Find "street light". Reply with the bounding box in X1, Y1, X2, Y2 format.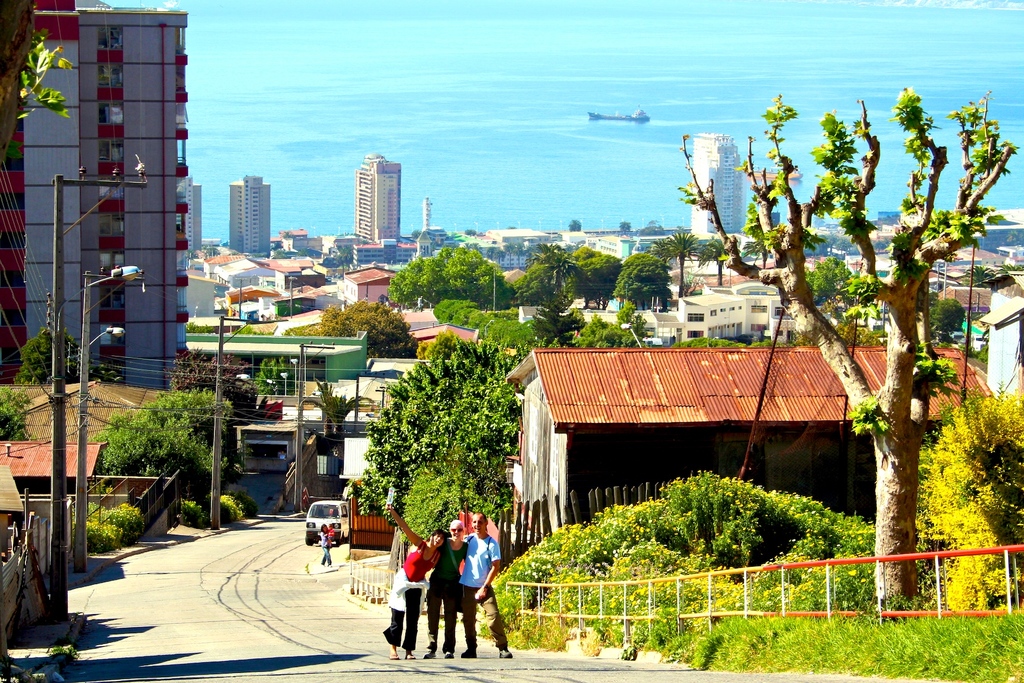
56, 263, 143, 332.
